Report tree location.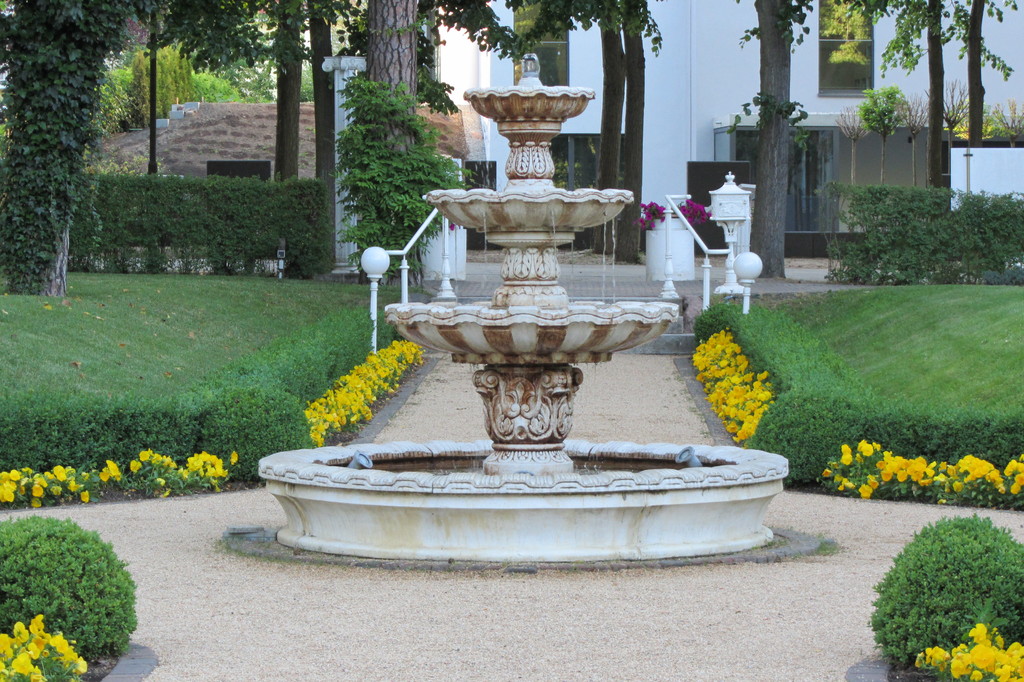
Report: <region>965, 0, 990, 147</region>.
